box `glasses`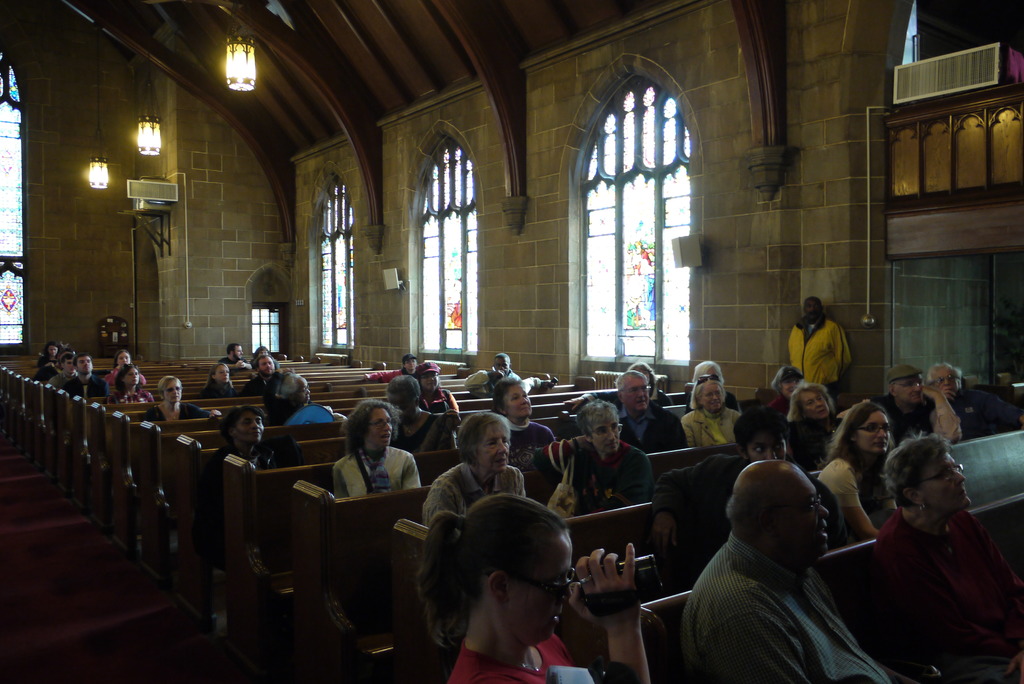
region(362, 420, 395, 430)
